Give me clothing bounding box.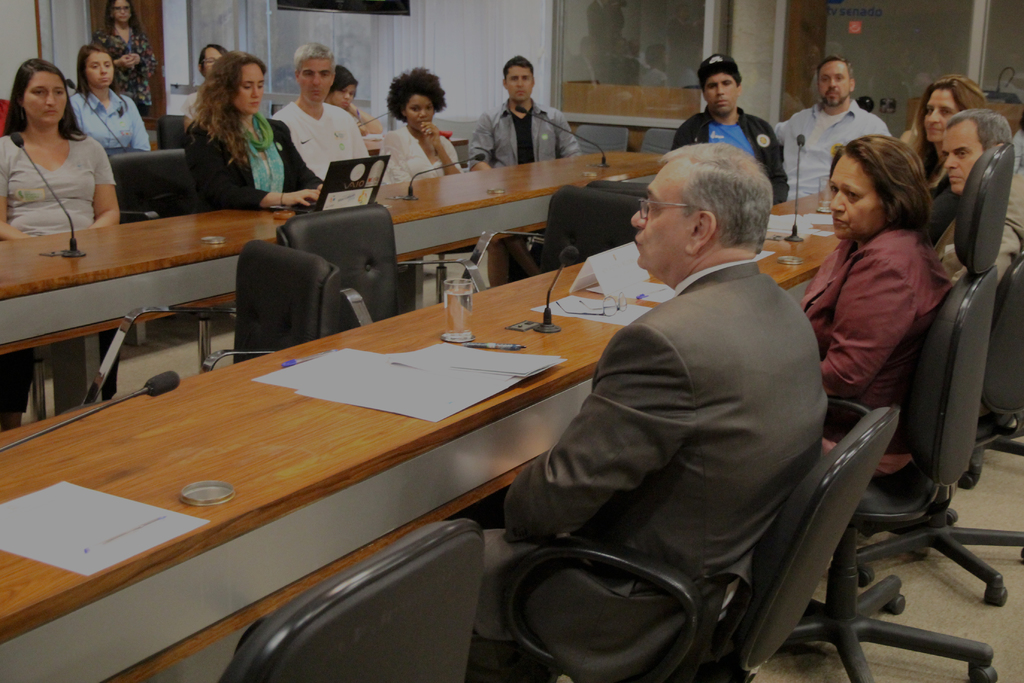
bbox=[465, 97, 583, 174].
